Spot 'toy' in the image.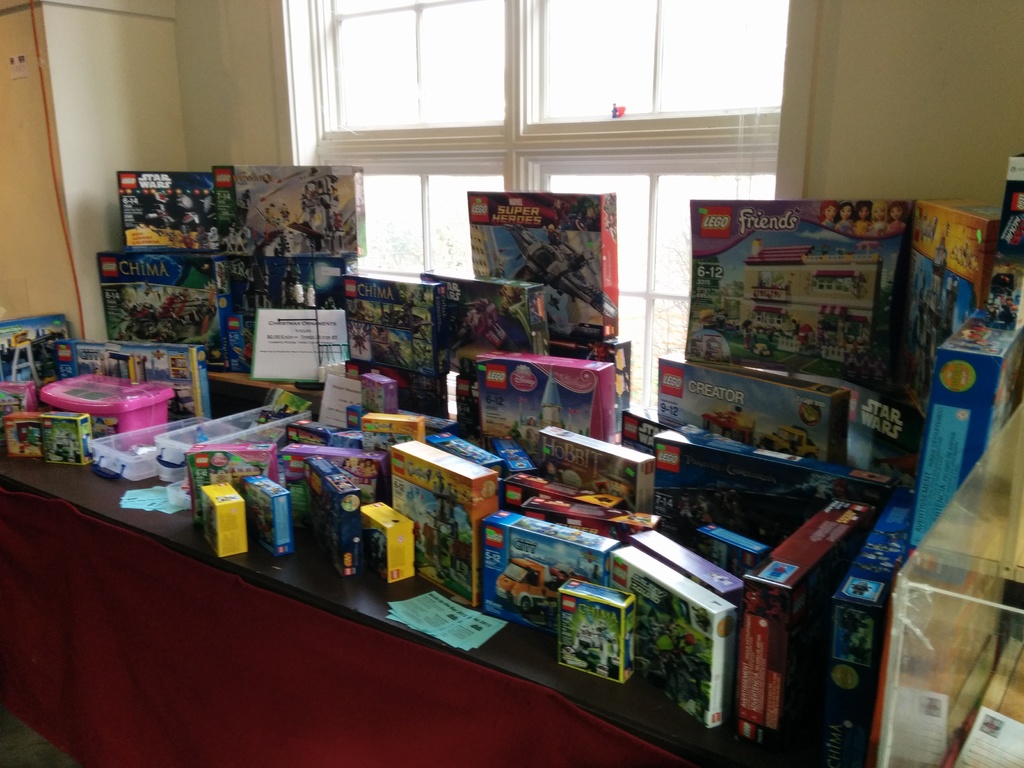
'toy' found at select_region(339, 504, 417, 604).
